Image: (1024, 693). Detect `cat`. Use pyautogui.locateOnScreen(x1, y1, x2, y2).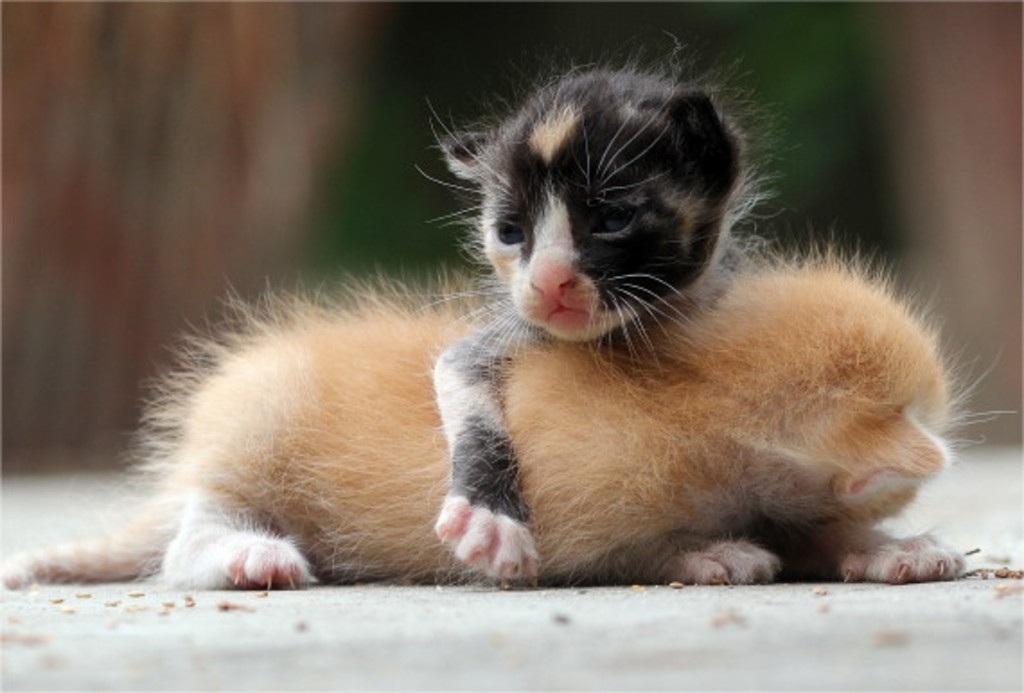
pyautogui.locateOnScreen(408, 27, 792, 583).
